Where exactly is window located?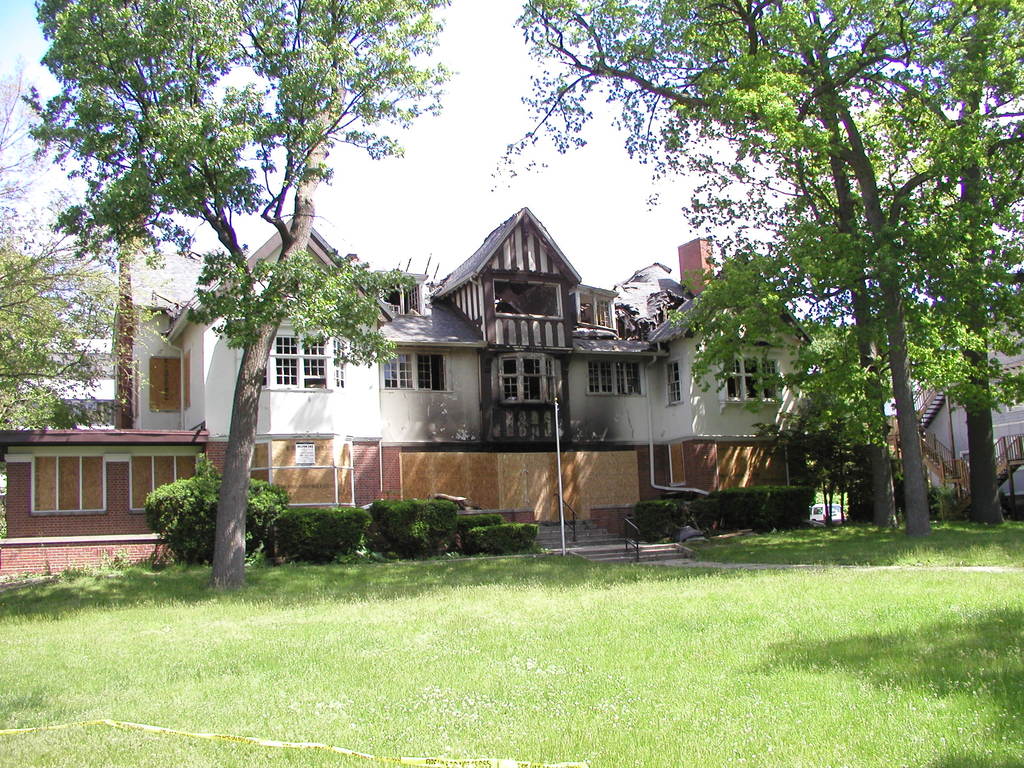
Its bounding box is [501, 357, 556, 401].
